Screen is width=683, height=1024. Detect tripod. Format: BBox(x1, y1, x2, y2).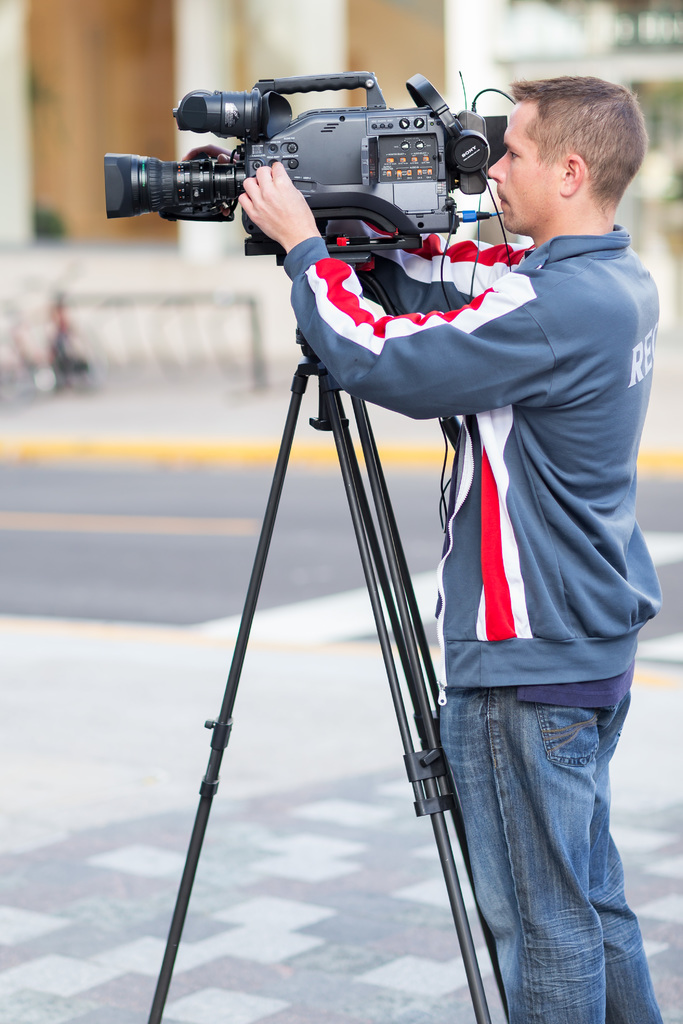
BBox(150, 265, 516, 1023).
